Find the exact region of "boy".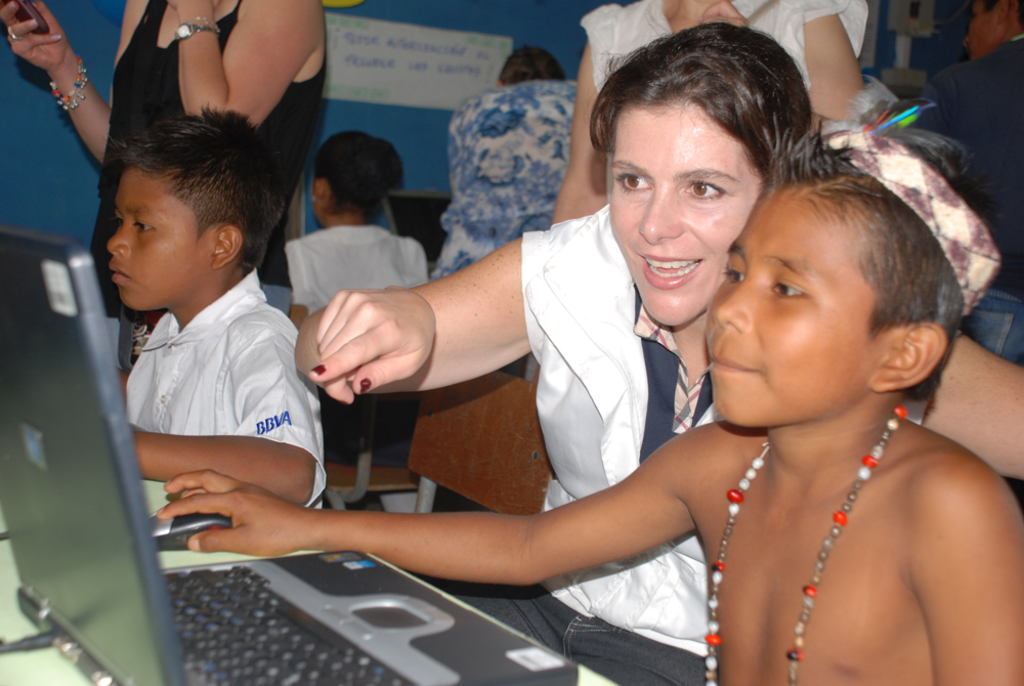
Exact region: left=158, top=105, right=1023, bottom=683.
